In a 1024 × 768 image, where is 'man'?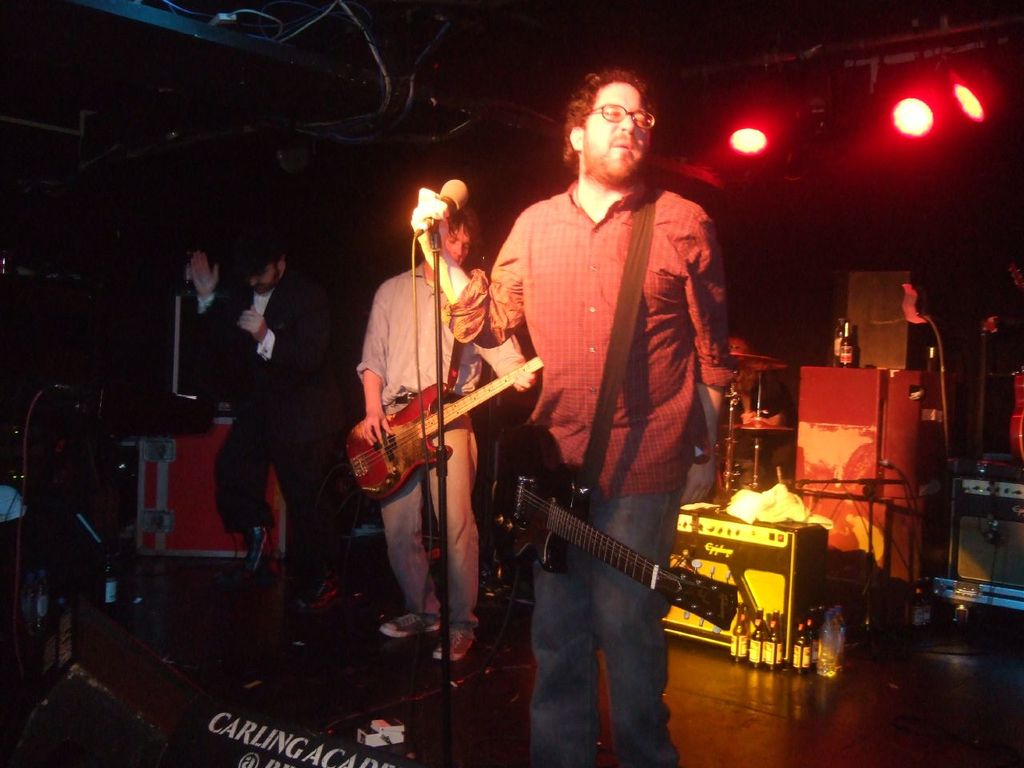
Rect(409, 61, 746, 767).
